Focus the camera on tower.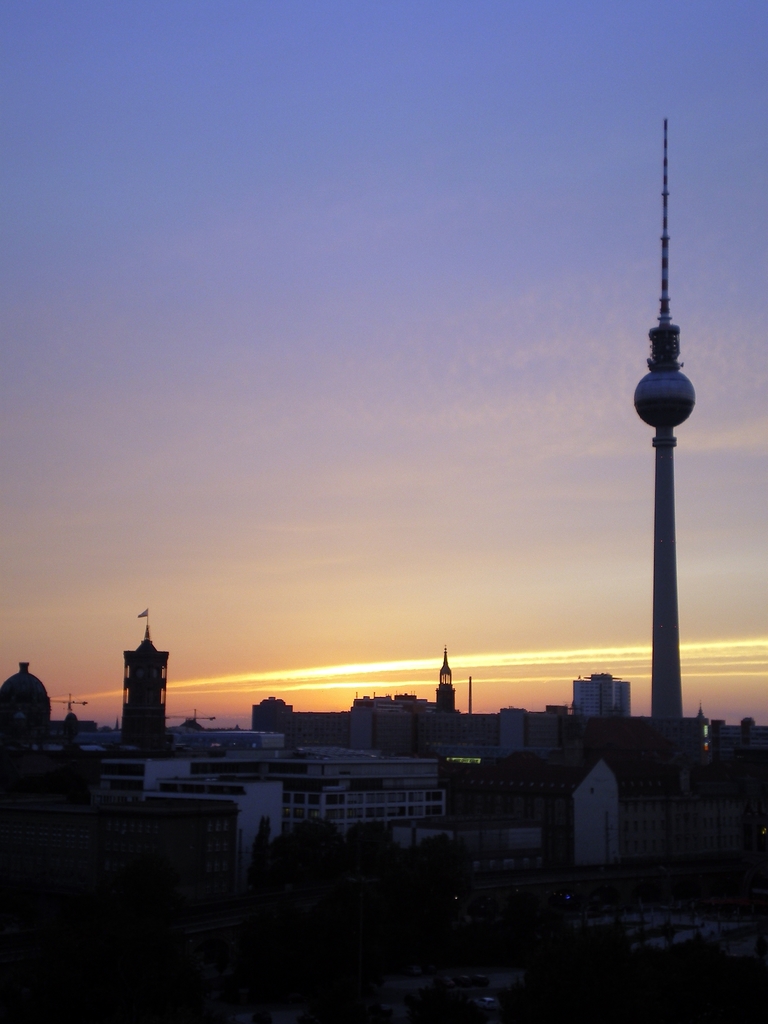
Focus region: box=[612, 95, 707, 885].
